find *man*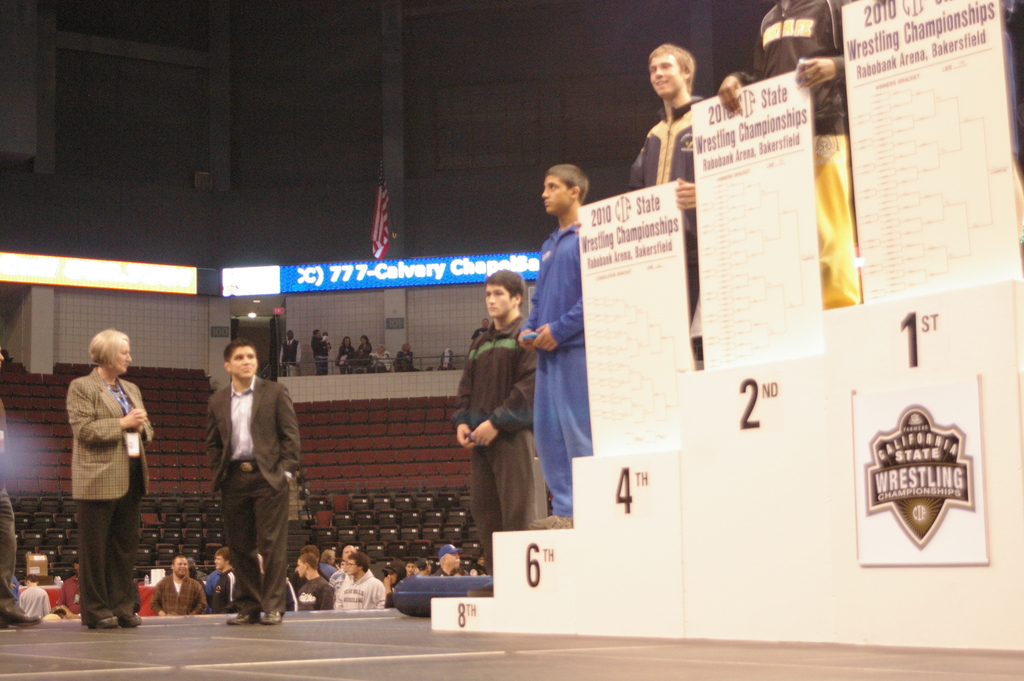
rect(0, 348, 42, 628)
